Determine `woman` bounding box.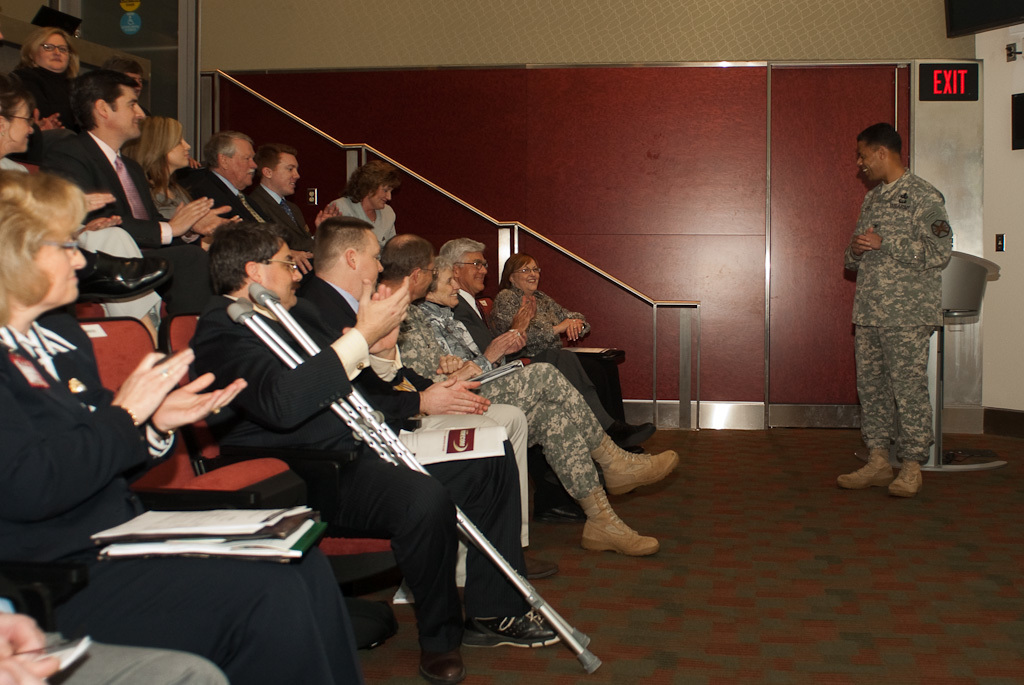
Determined: BBox(490, 256, 597, 357).
